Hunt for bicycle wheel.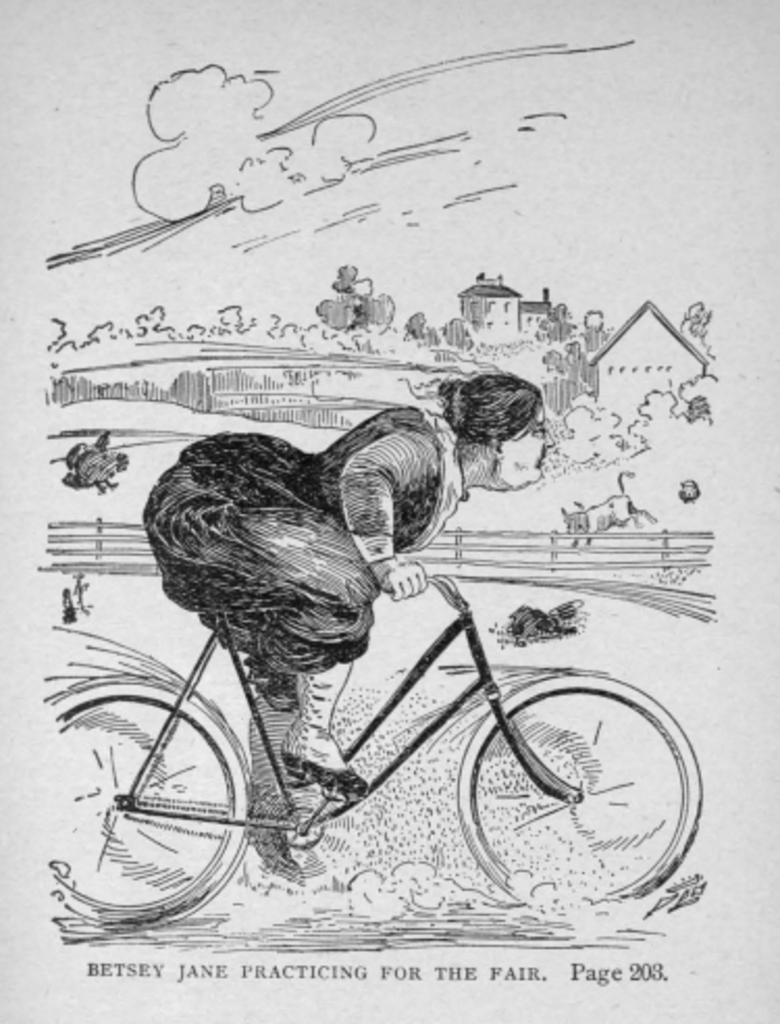
Hunted down at <region>40, 668, 252, 922</region>.
